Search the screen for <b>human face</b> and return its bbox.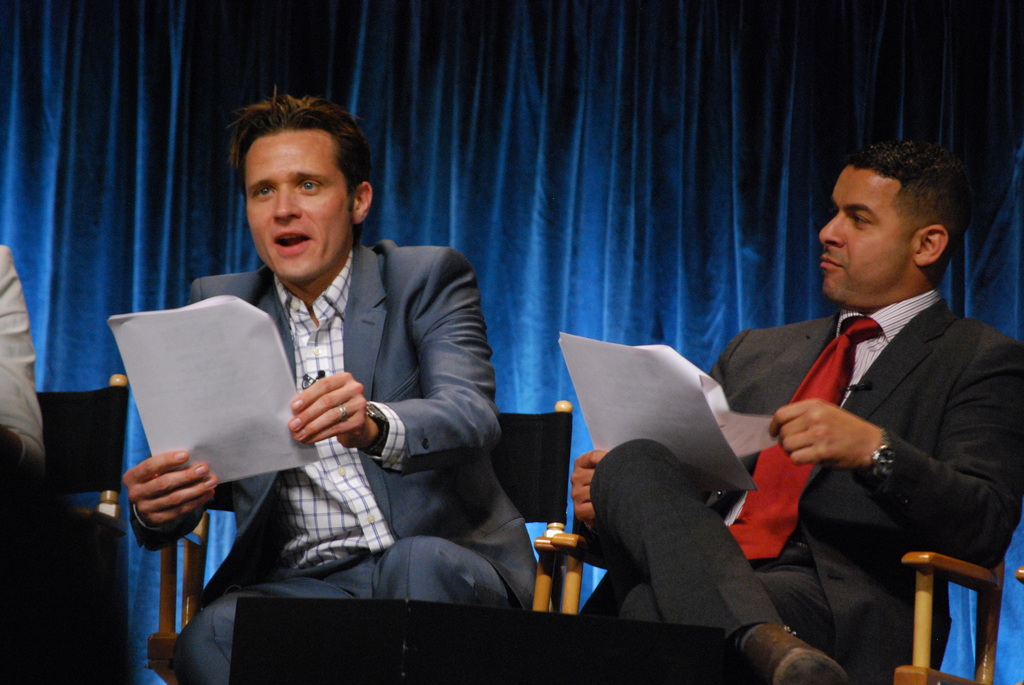
Found: region(818, 159, 915, 303).
